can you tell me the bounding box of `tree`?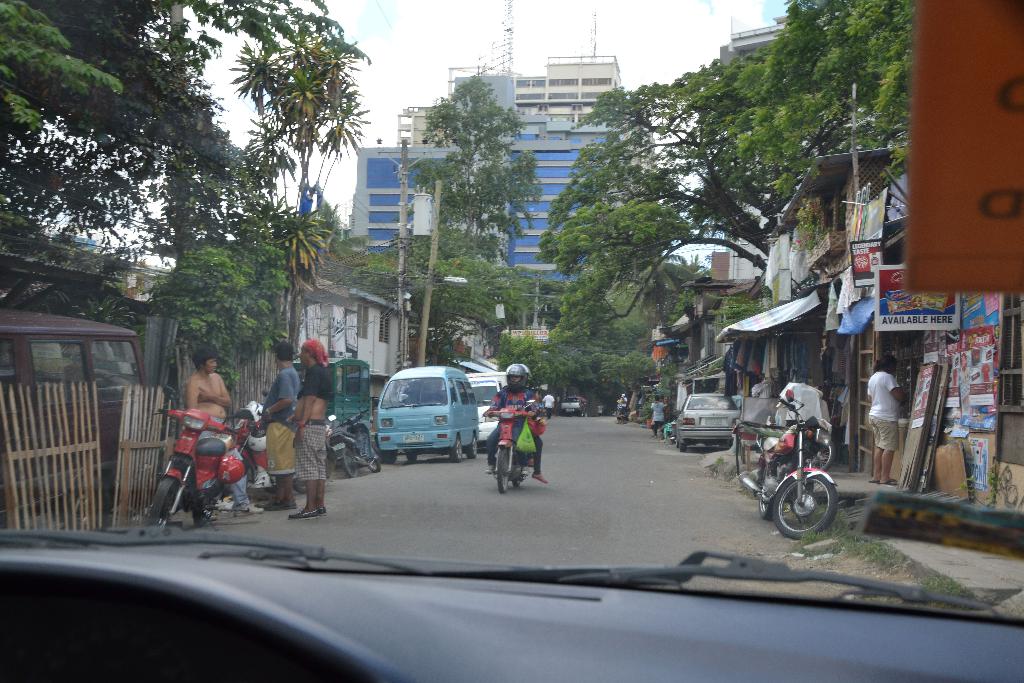
region(735, 0, 906, 155).
